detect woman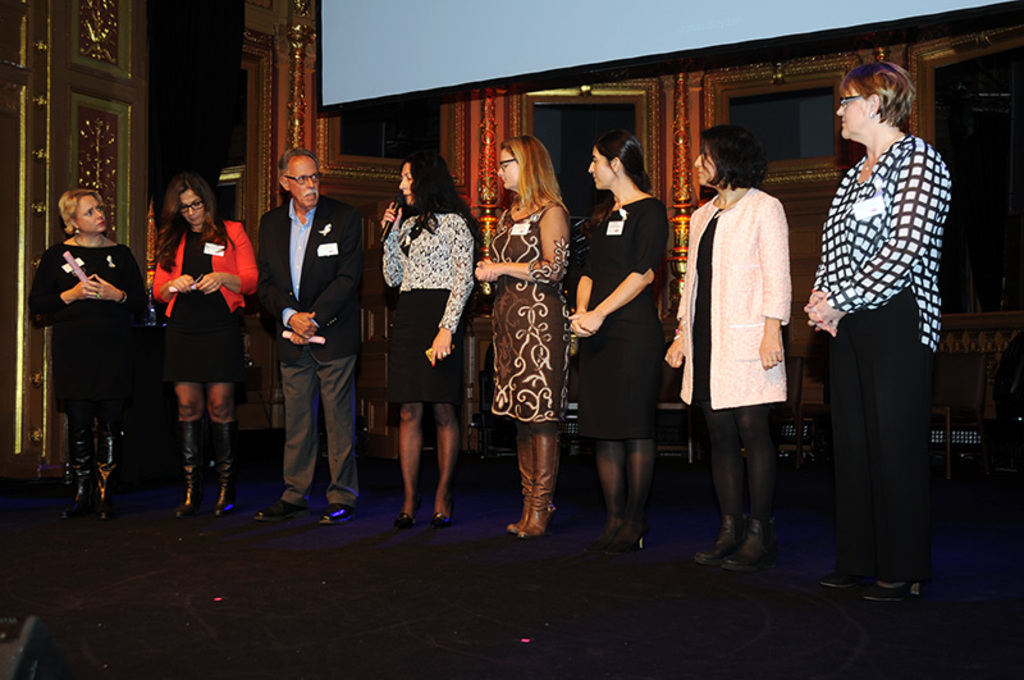
35:188:150:506
